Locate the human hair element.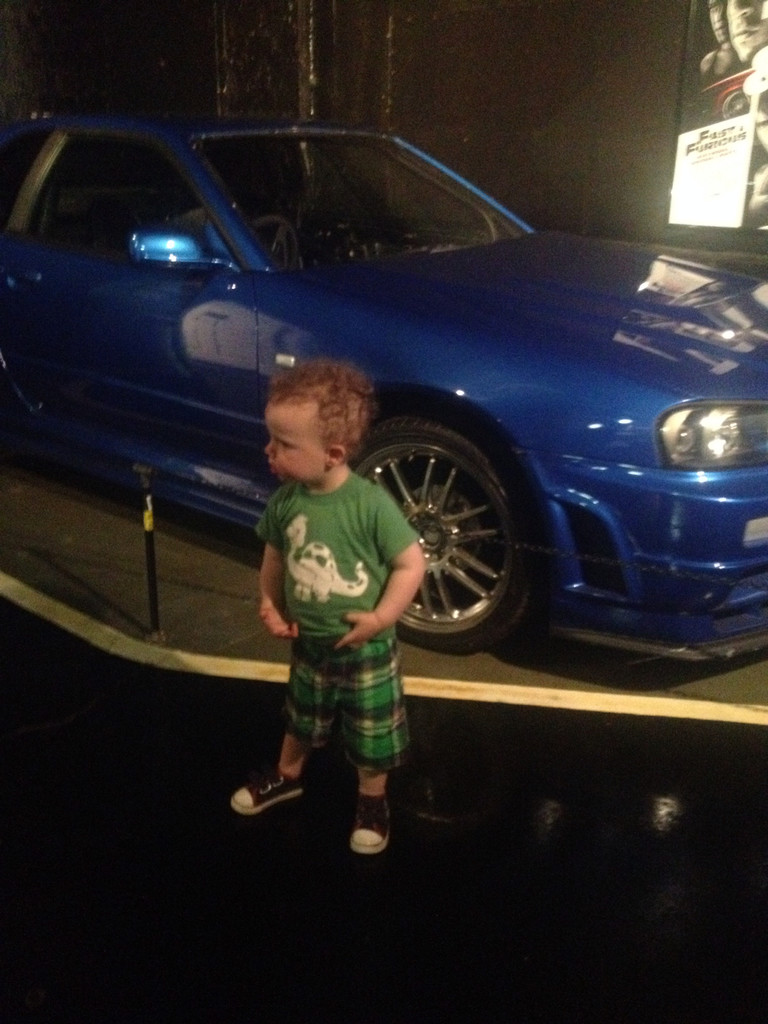
Element bbox: pyautogui.locateOnScreen(278, 358, 369, 465).
